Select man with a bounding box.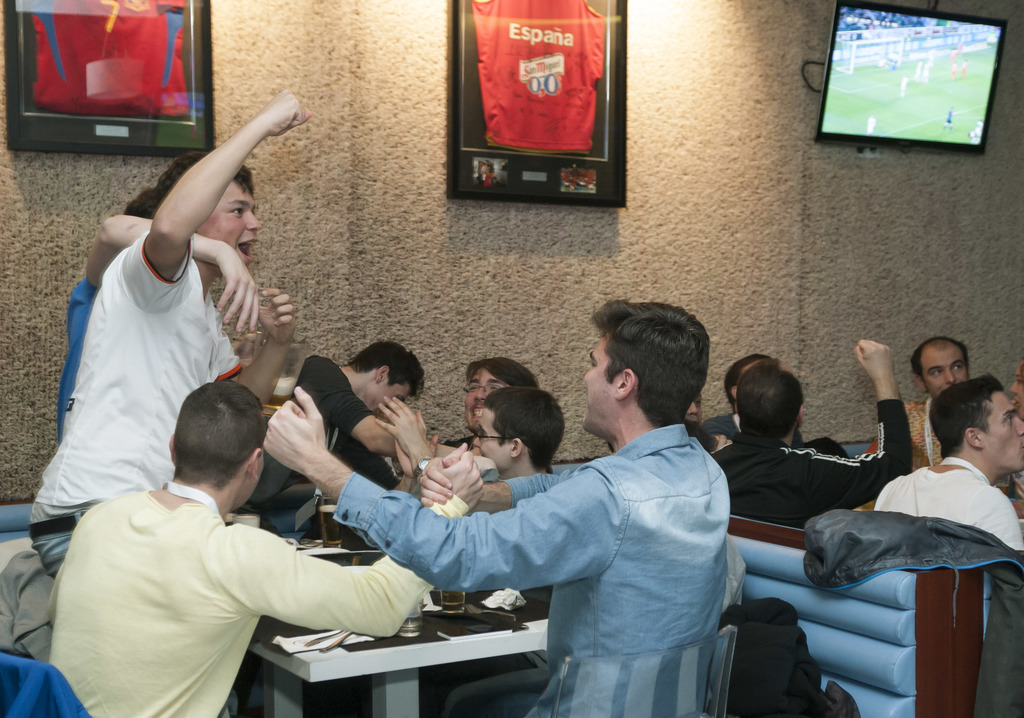
[45,376,485,717].
